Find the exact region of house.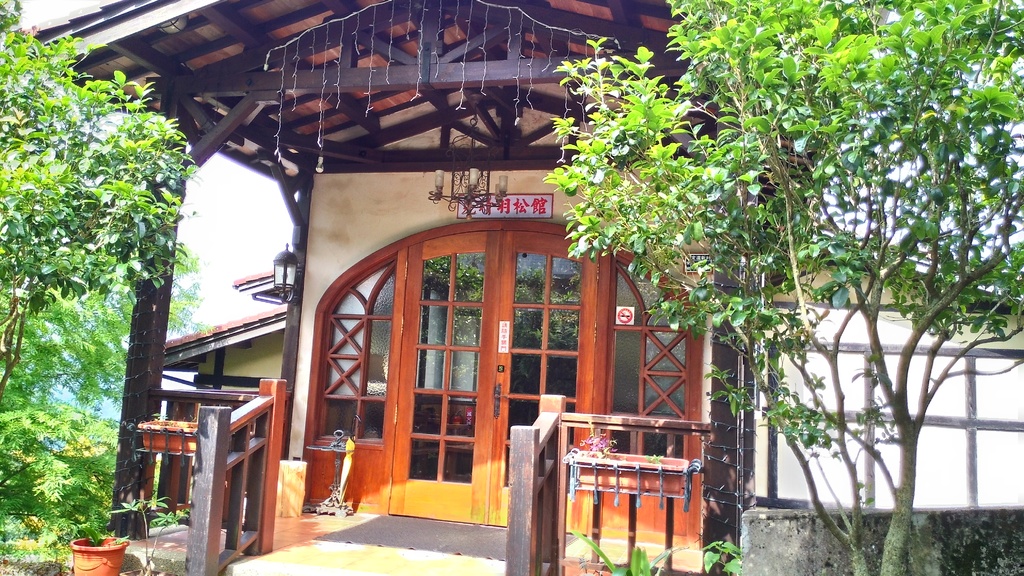
Exact region: [12, 0, 1023, 575].
